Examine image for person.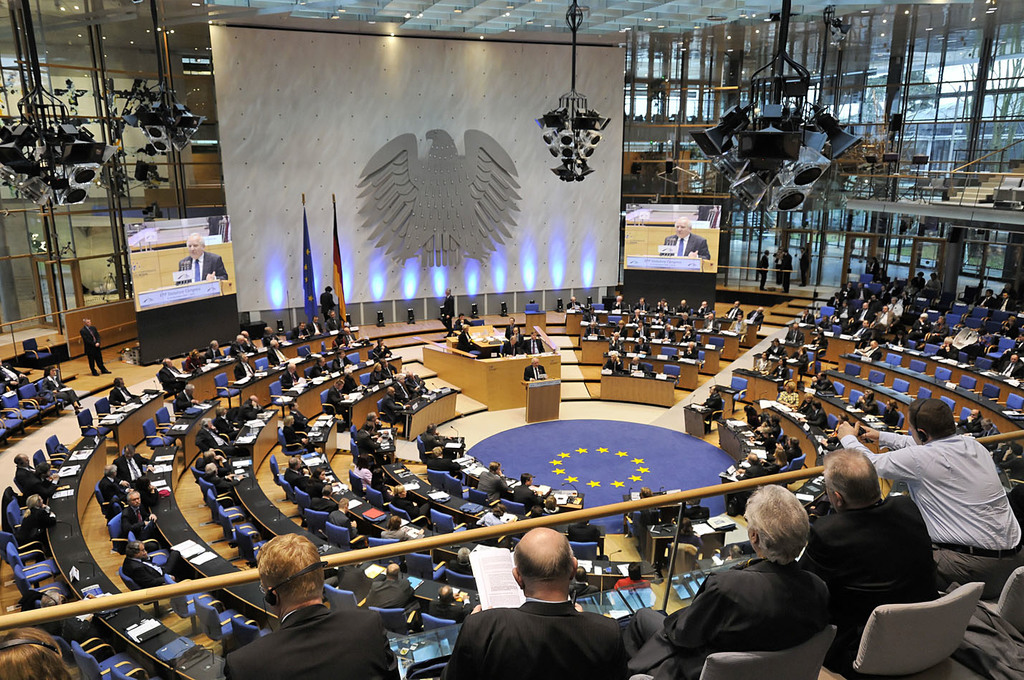
Examination result: [left=367, top=560, right=414, bottom=603].
